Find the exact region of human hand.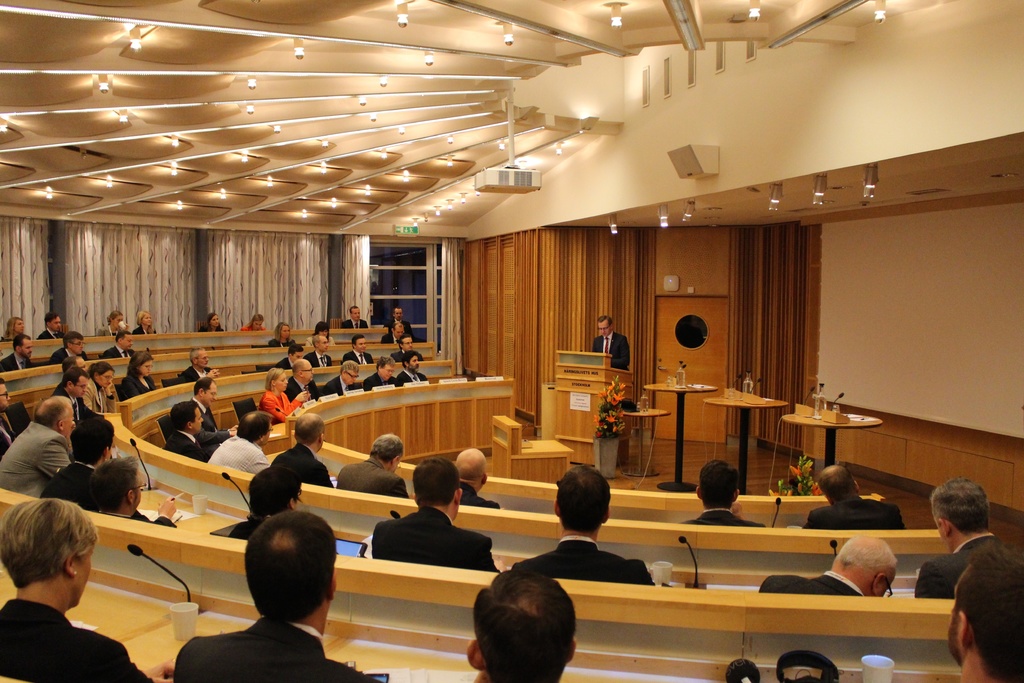
Exact region: (733, 498, 744, 520).
